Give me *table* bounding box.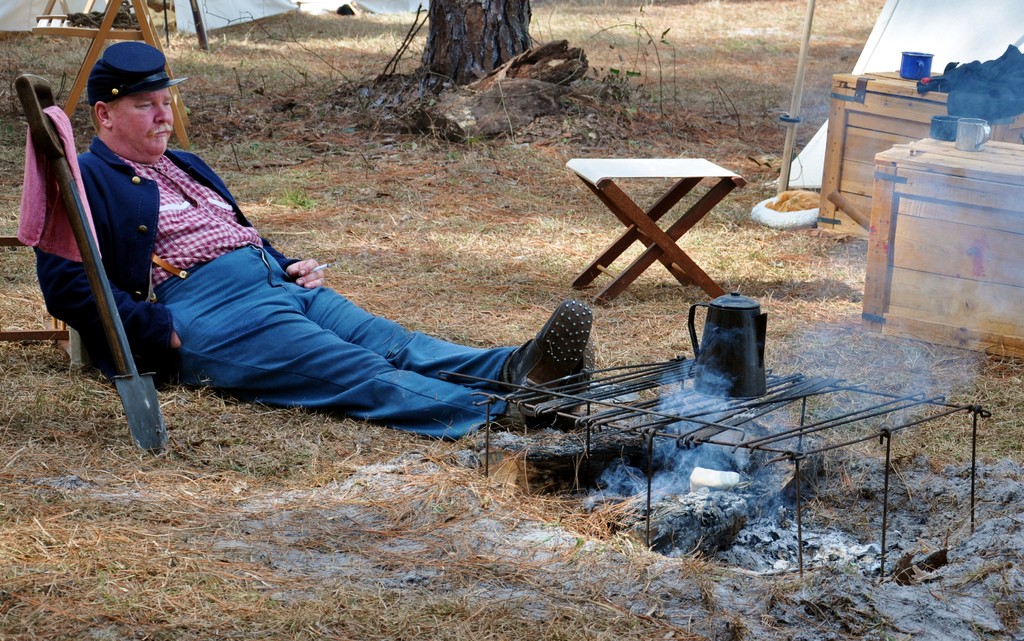
BBox(547, 128, 754, 309).
